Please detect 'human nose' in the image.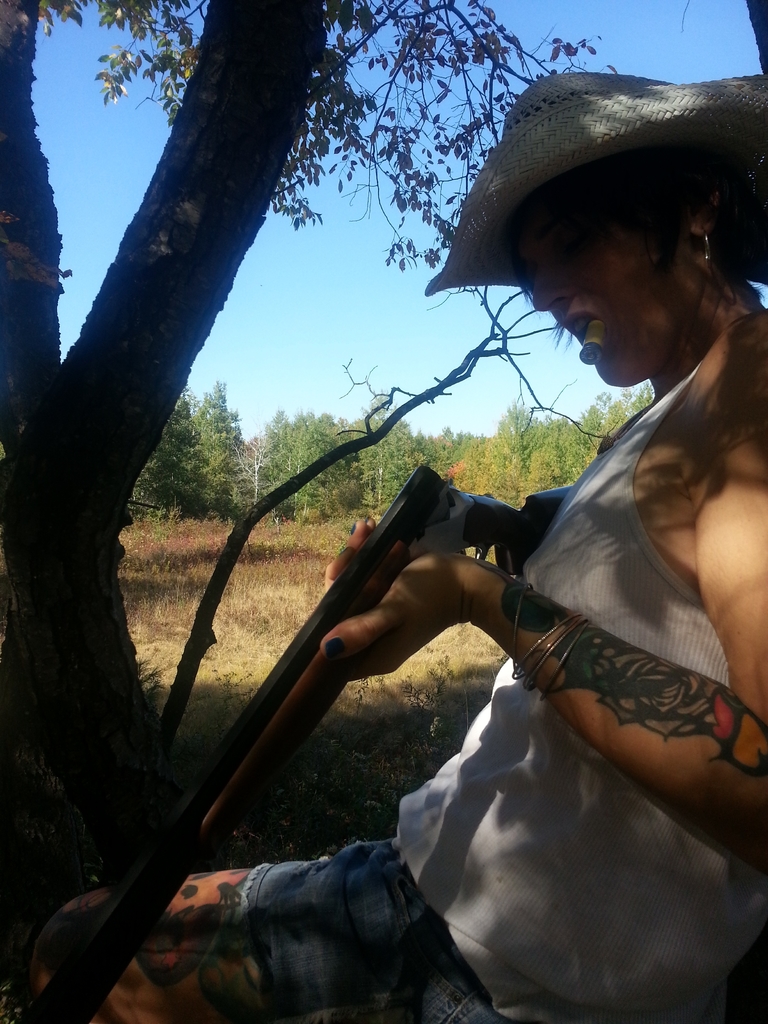
(533,265,575,310).
